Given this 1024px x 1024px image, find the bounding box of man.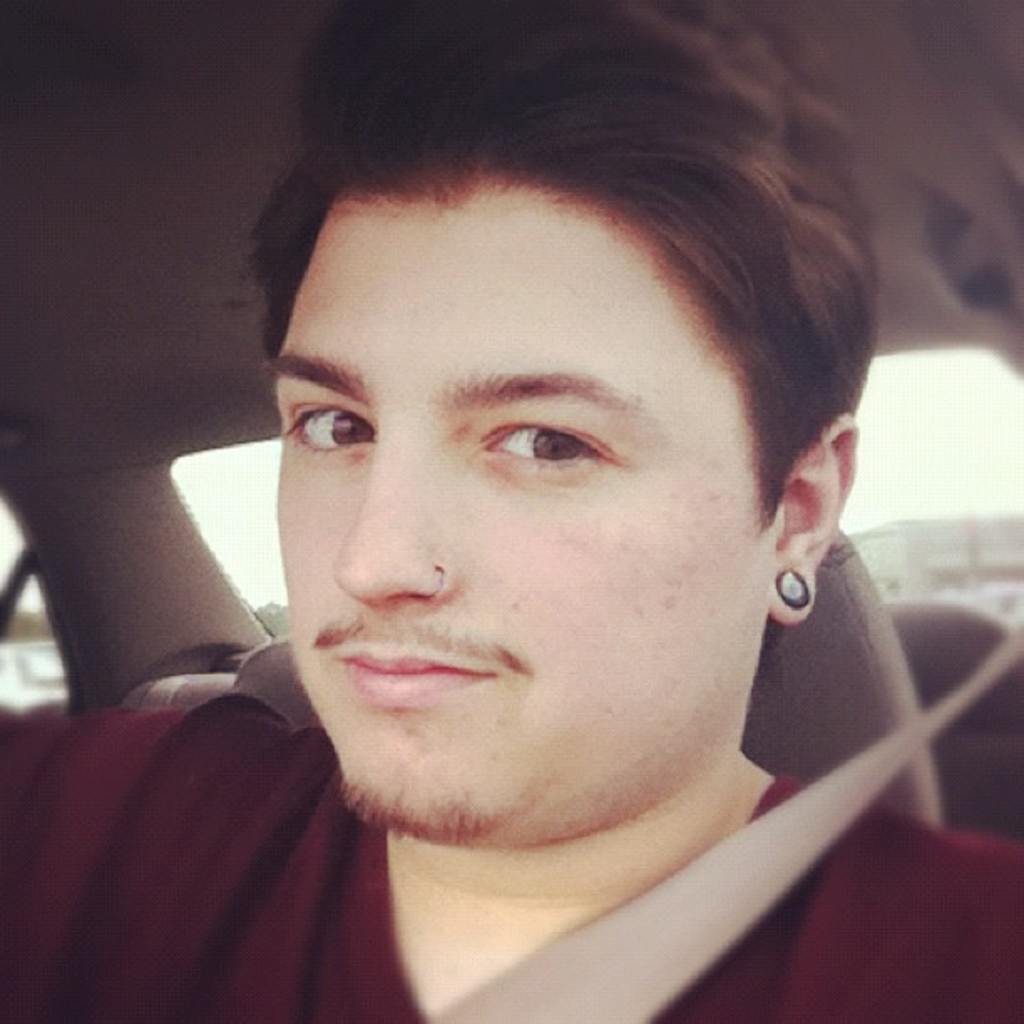
Rect(0, 0, 1022, 1022).
